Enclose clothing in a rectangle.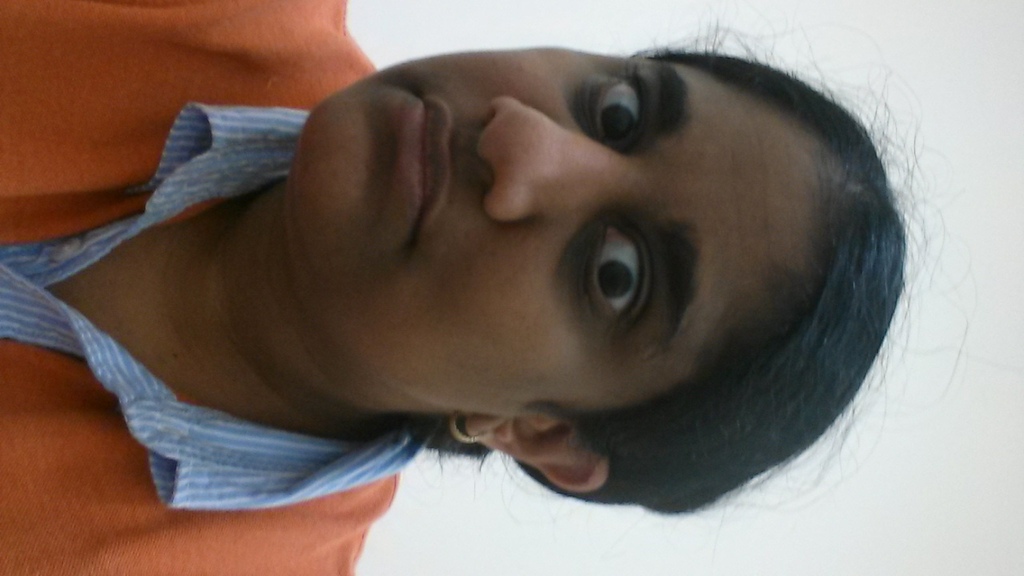
0/0/375/575.
